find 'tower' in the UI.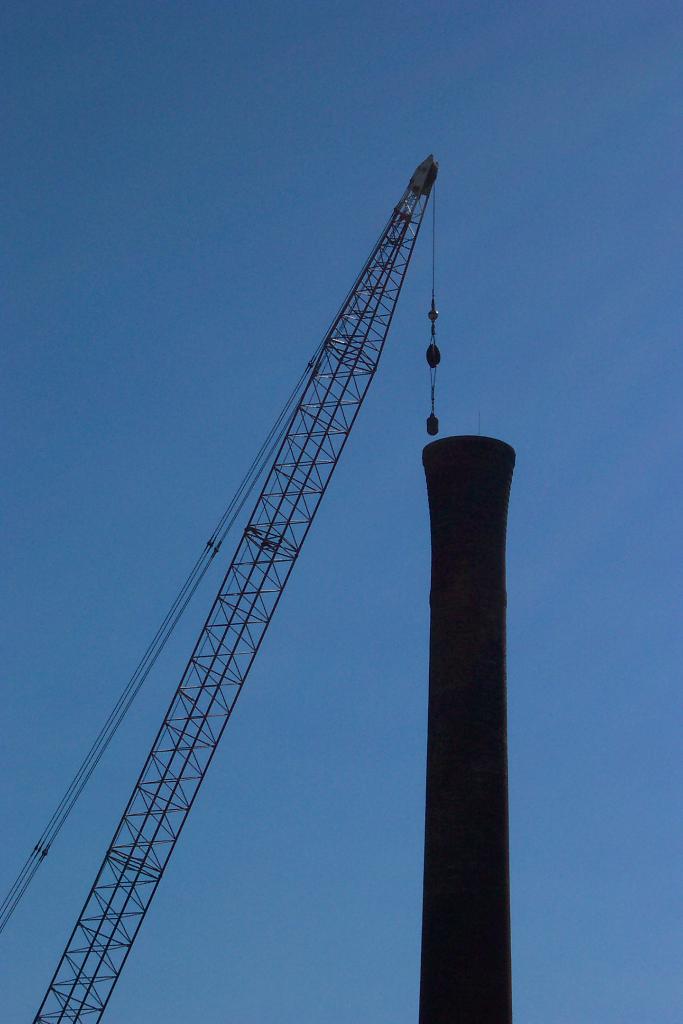
UI element at left=411, top=419, right=533, bottom=1023.
